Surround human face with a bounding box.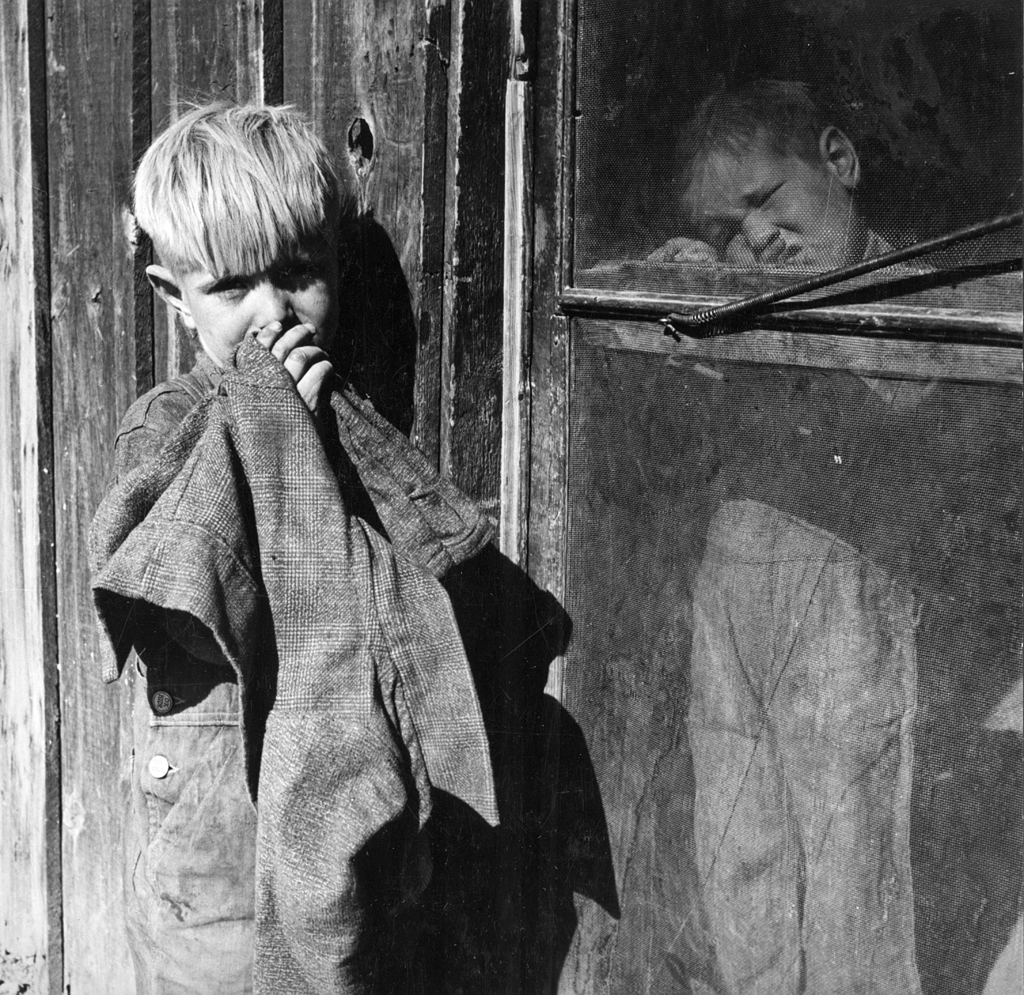
select_region(180, 247, 331, 367).
